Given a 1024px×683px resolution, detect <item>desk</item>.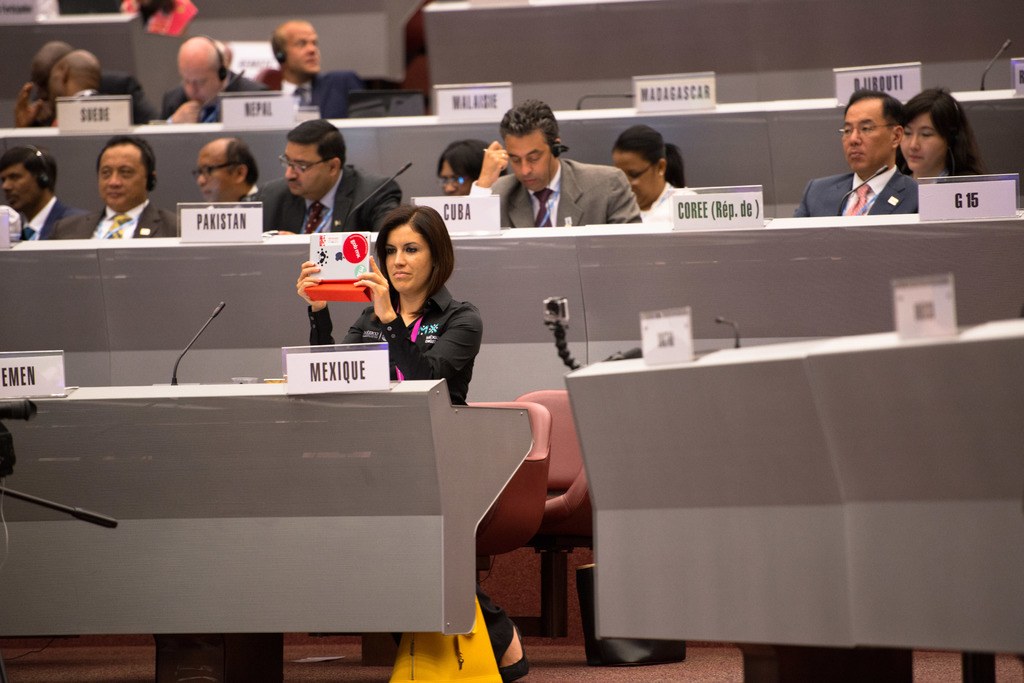
<box>564,322,1023,682</box>.
